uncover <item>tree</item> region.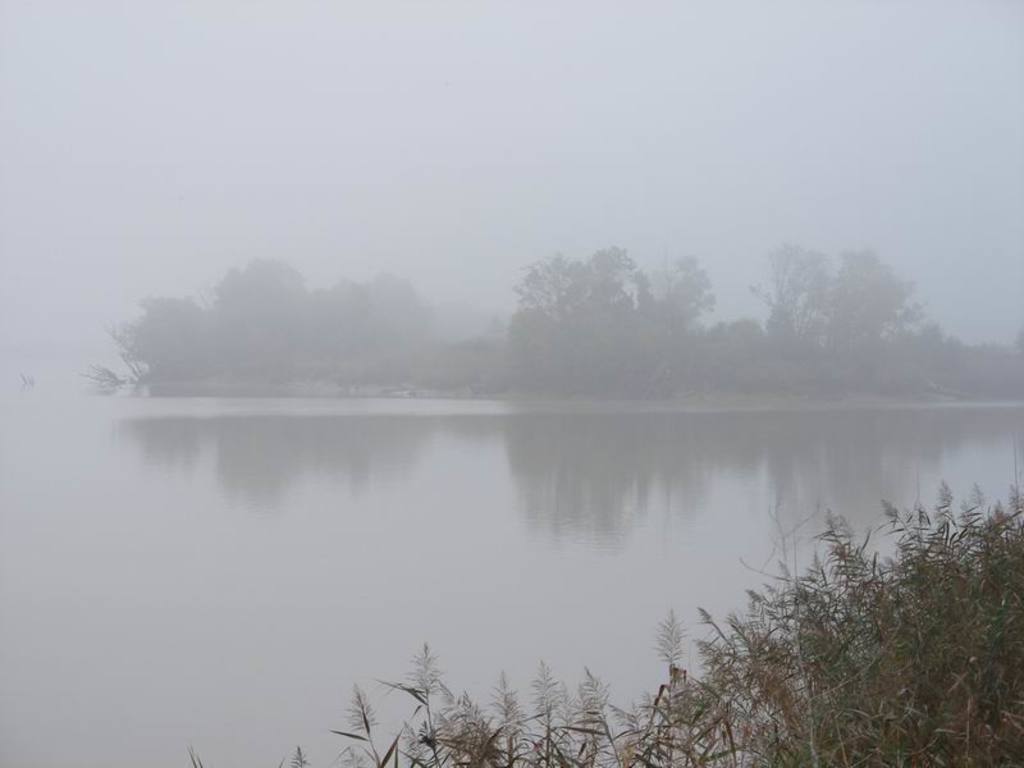
Uncovered: 486:234:727:367.
